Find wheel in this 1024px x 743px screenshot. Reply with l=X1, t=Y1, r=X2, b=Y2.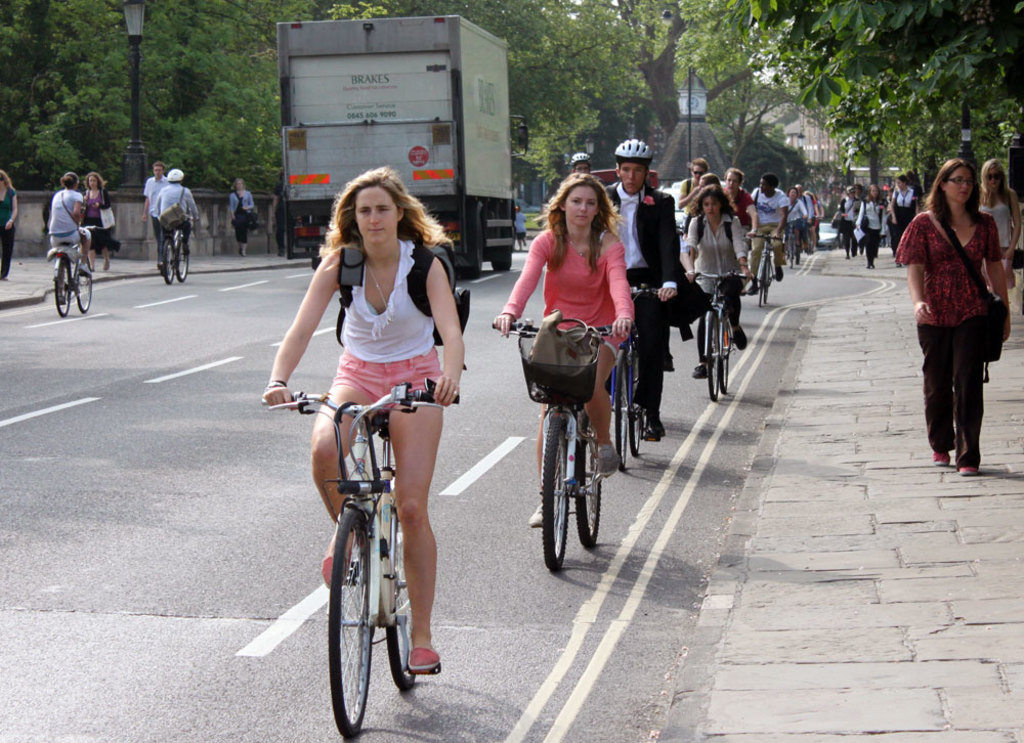
l=163, t=238, r=174, b=283.
